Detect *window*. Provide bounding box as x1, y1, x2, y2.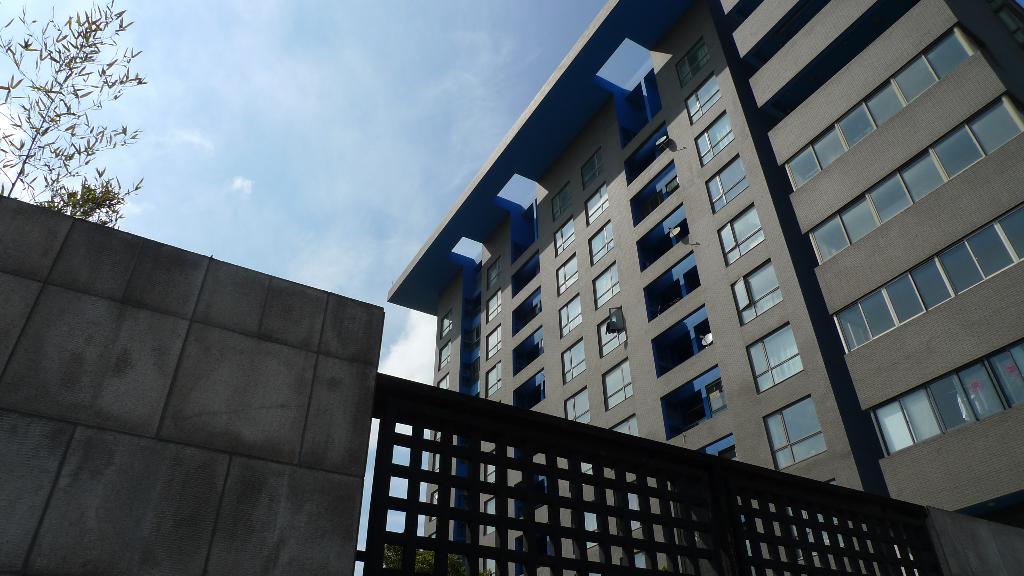
436, 373, 452, 389.
